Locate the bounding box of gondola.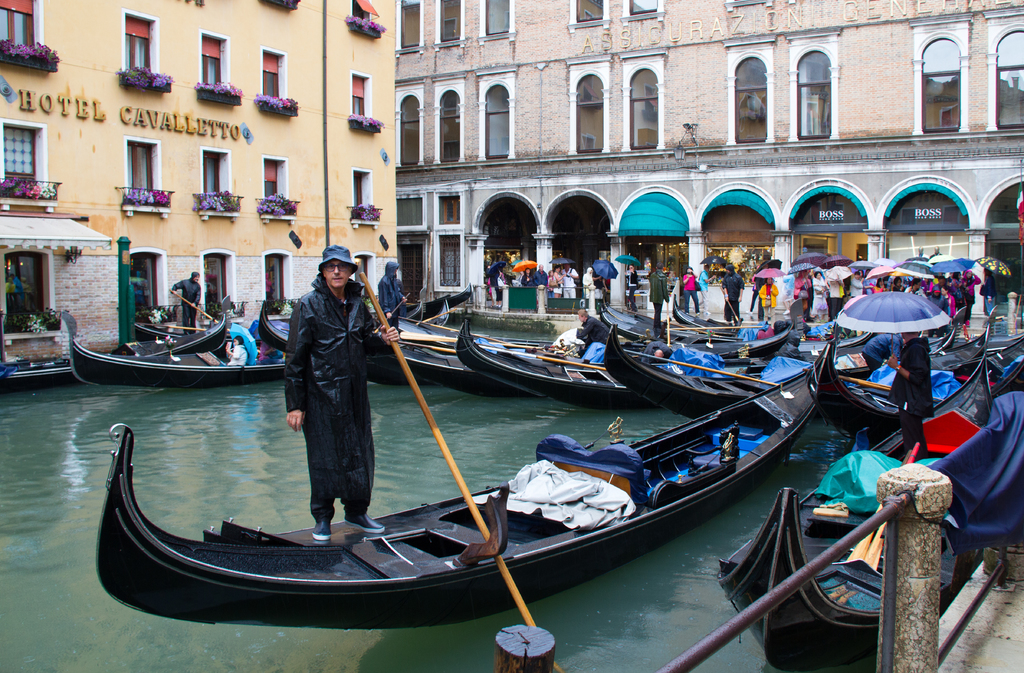
Bounding box: [left=402, top=279, right=475, bottom=319].
